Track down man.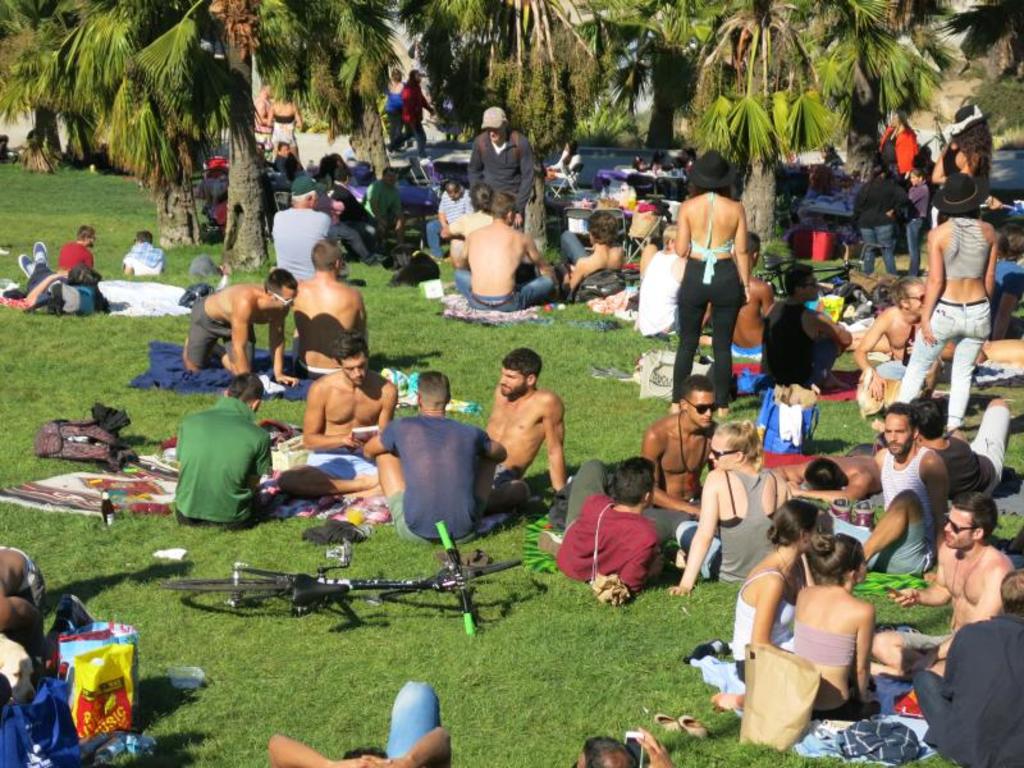
Tracked to (left=123, top=228, right=174, bottom=280).
